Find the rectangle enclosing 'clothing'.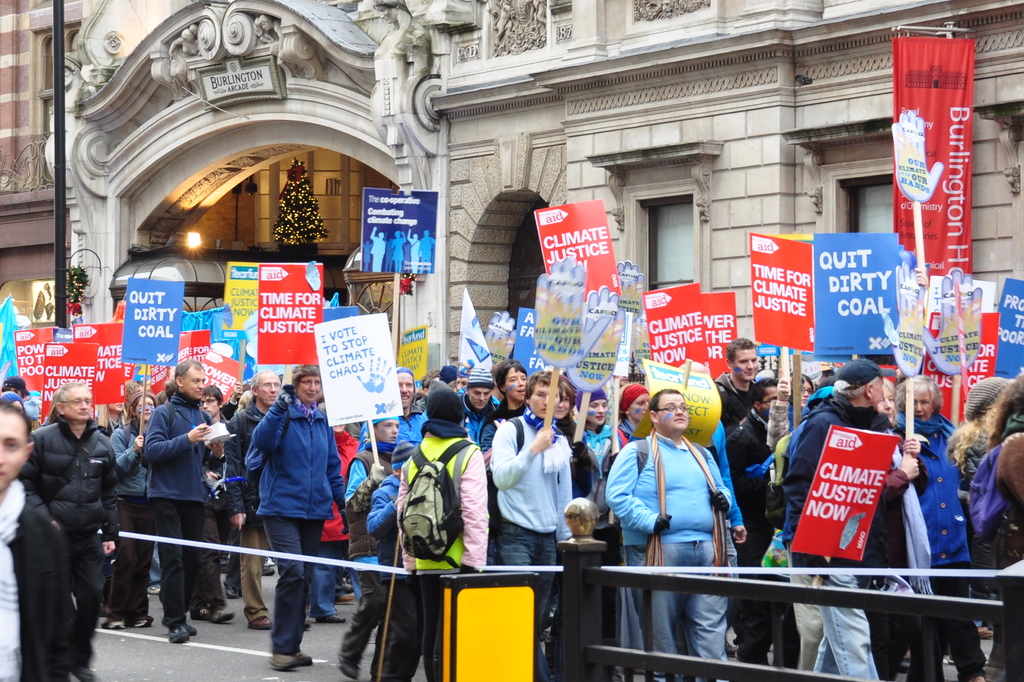
(left=333, top=443, right=414, bottom=674).
